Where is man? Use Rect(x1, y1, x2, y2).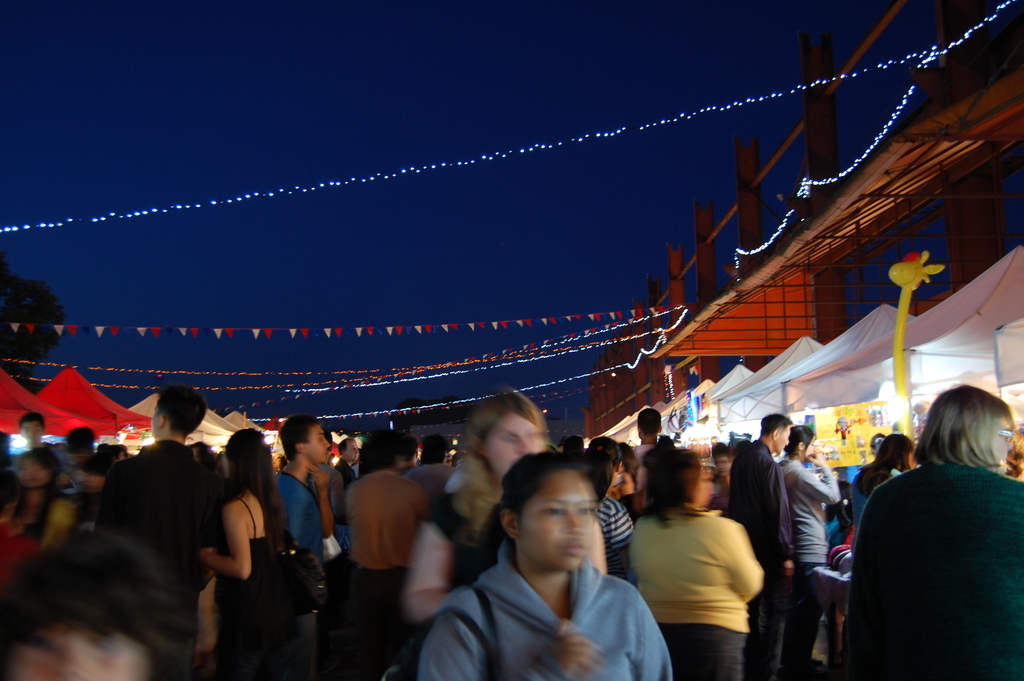
Rect(629, 406, 668, 491).
